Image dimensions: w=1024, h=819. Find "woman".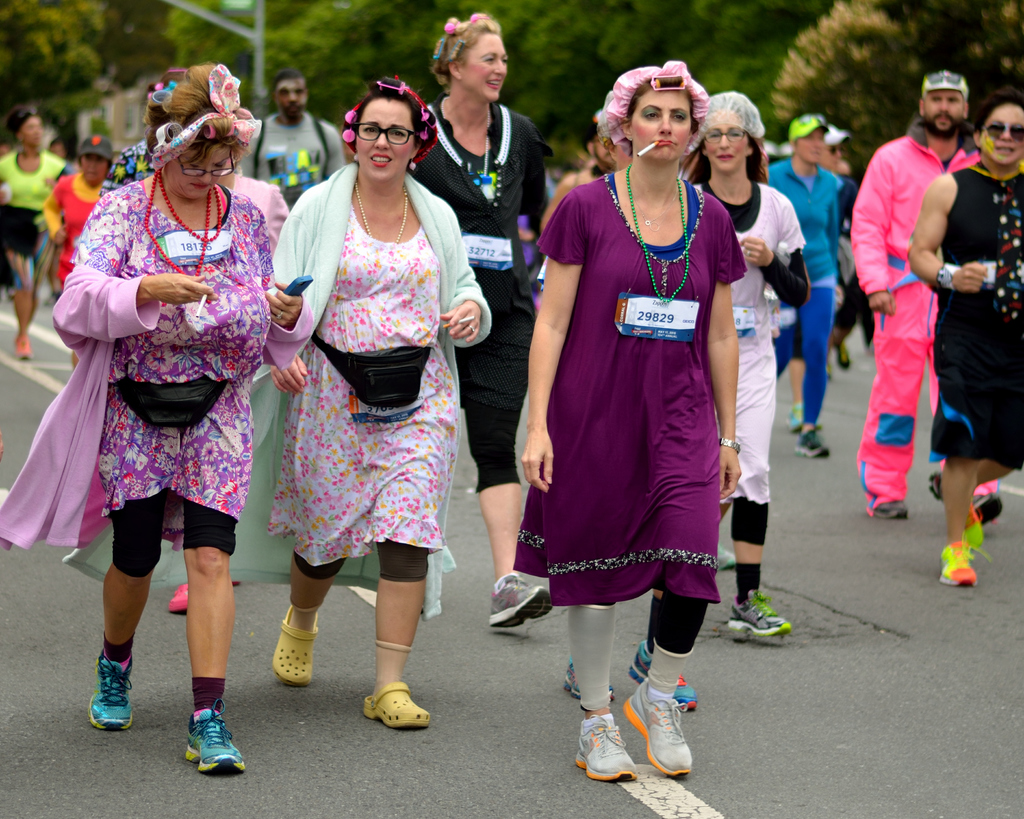
box=[406, 12, 557, 632].
